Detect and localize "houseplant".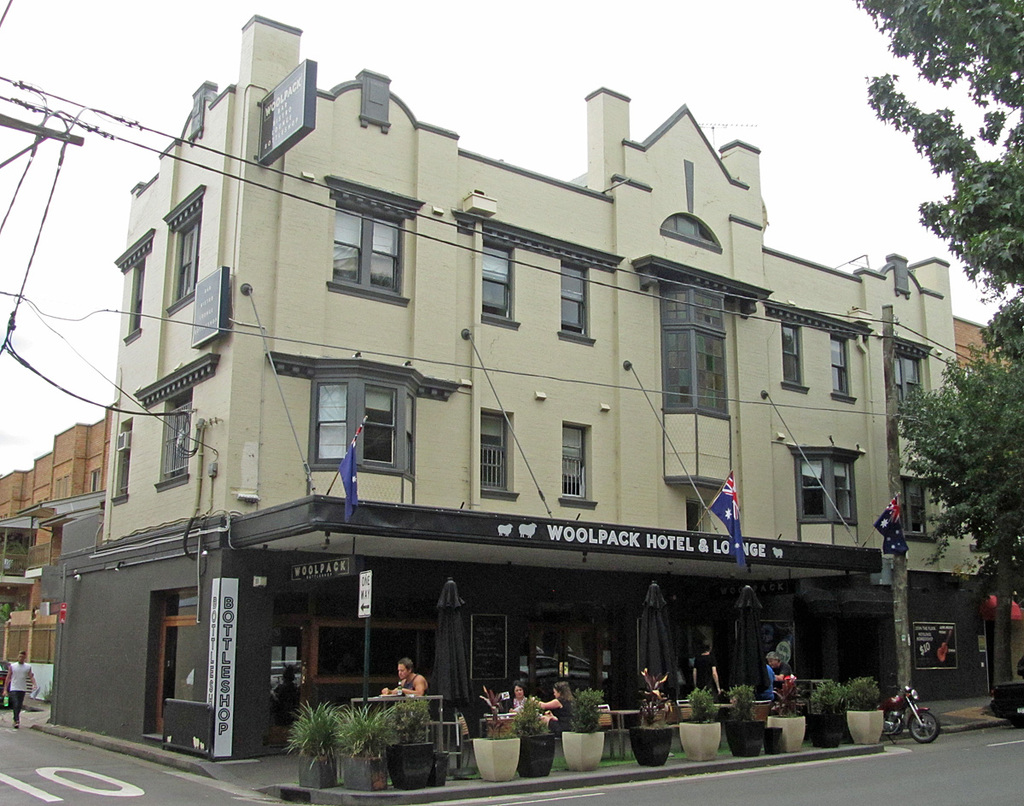
Localized at BBox(263, 680, 358, 792).
